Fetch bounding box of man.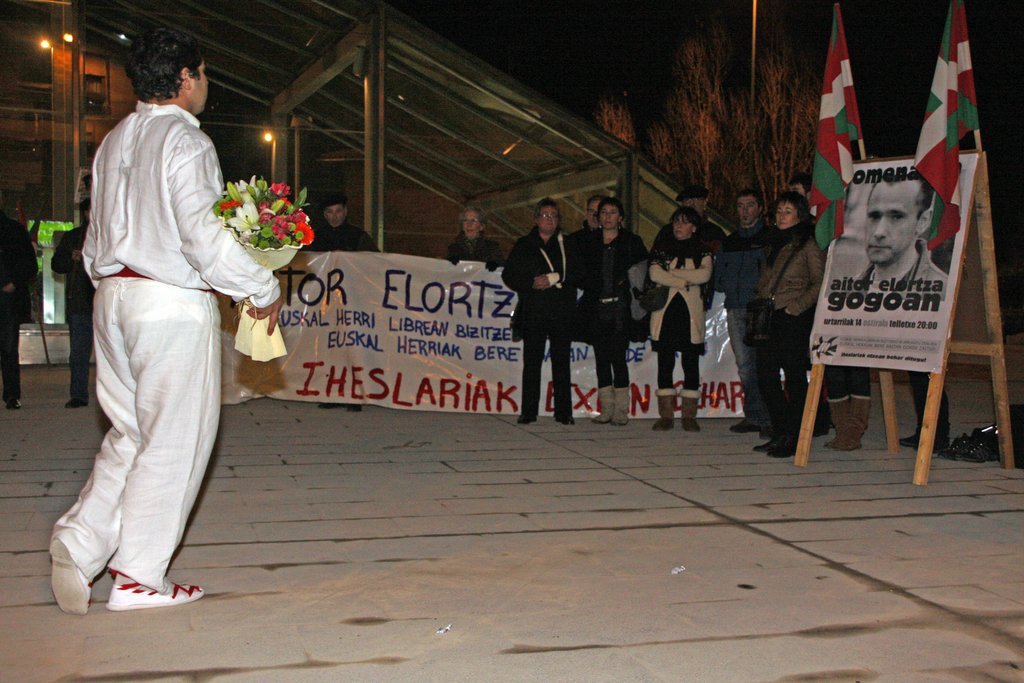
Bbox: [50,197,92,408].
